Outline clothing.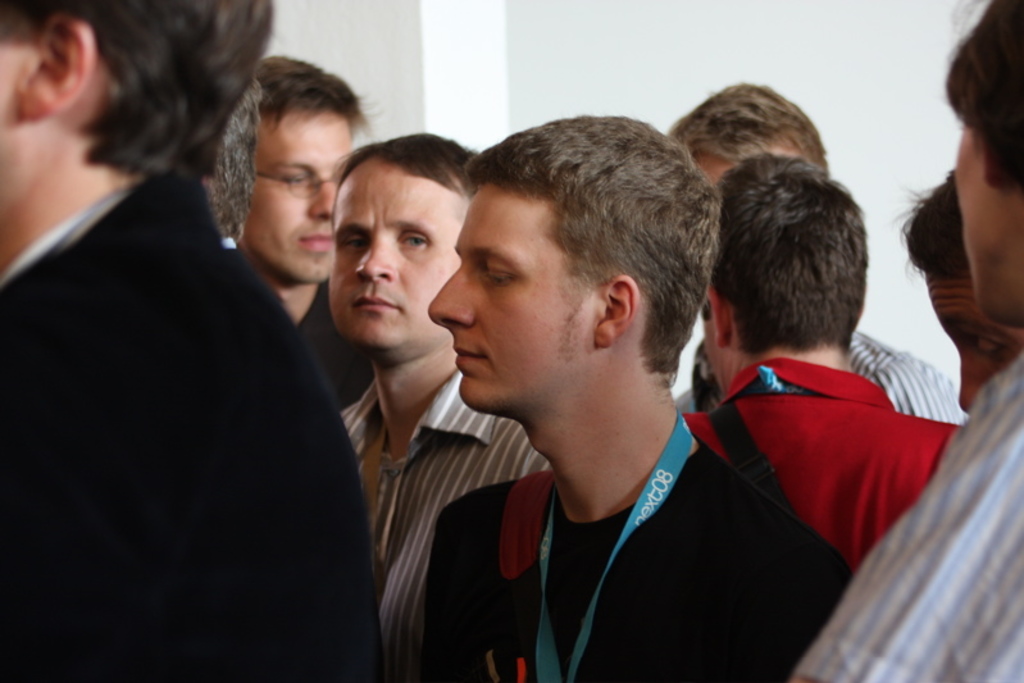
Outline: <region>297, 276, 370, 405</region>.
